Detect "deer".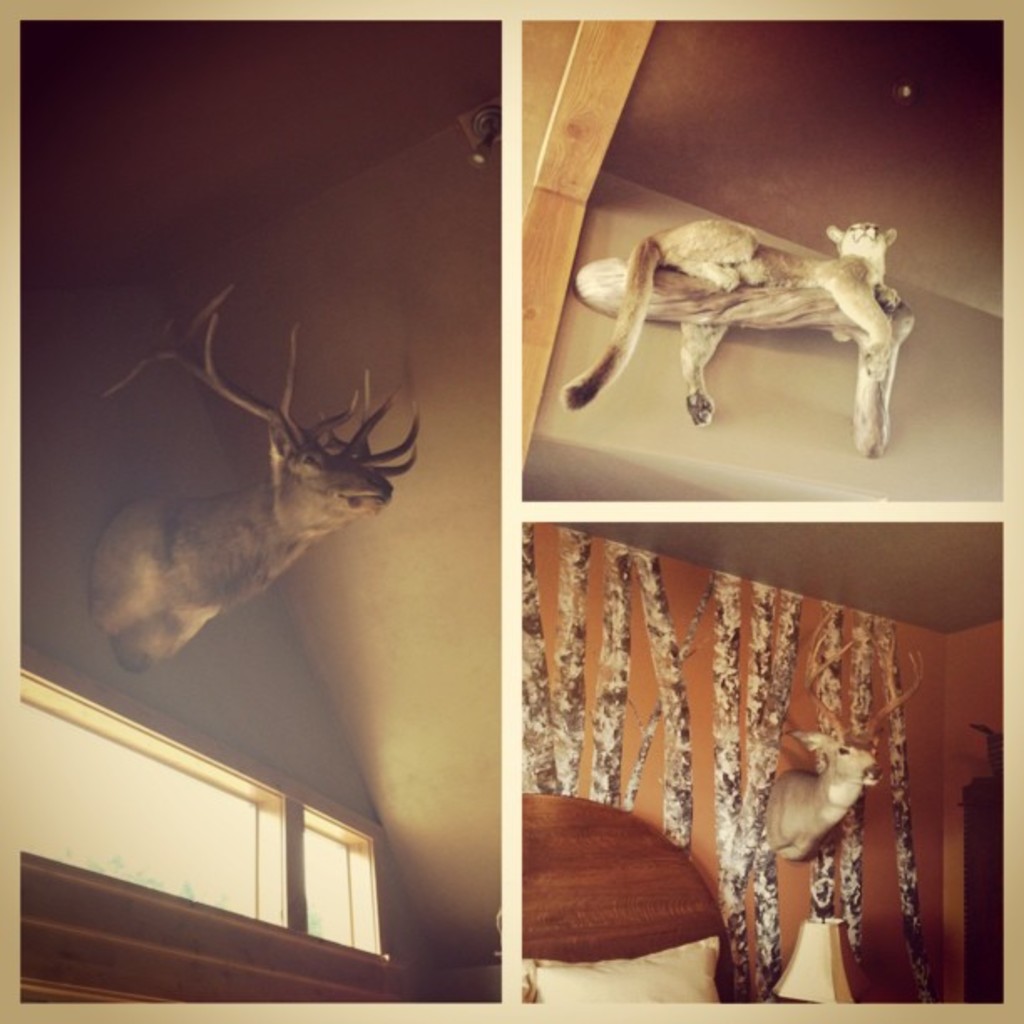
Detected at 763,602,922,860.
